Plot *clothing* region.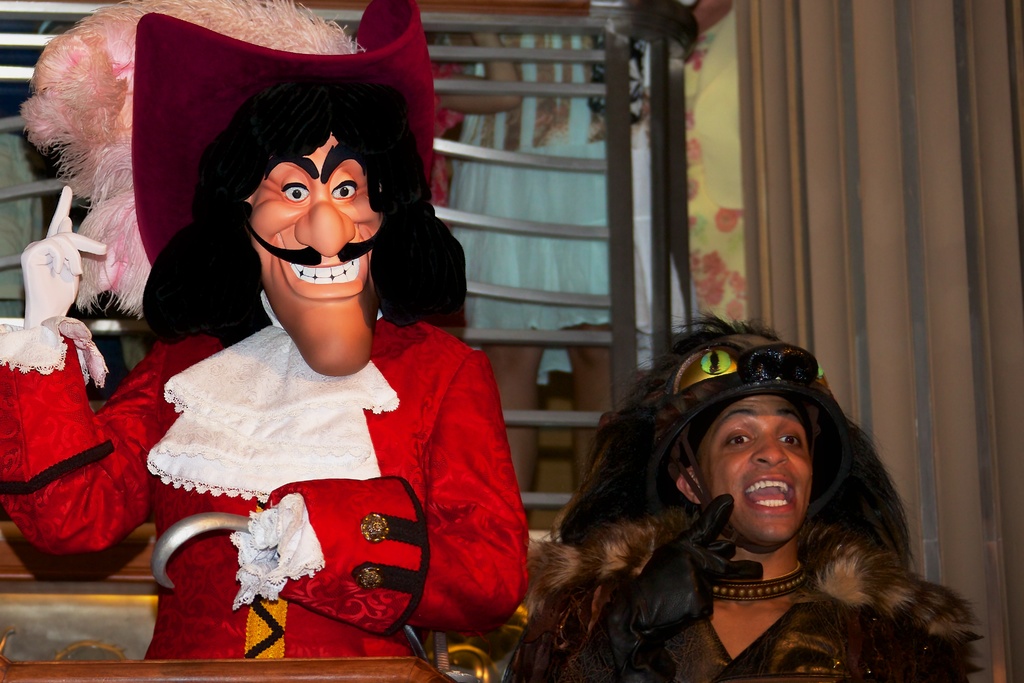
Plotted at <region>448, 31, 684, 371</region>.
